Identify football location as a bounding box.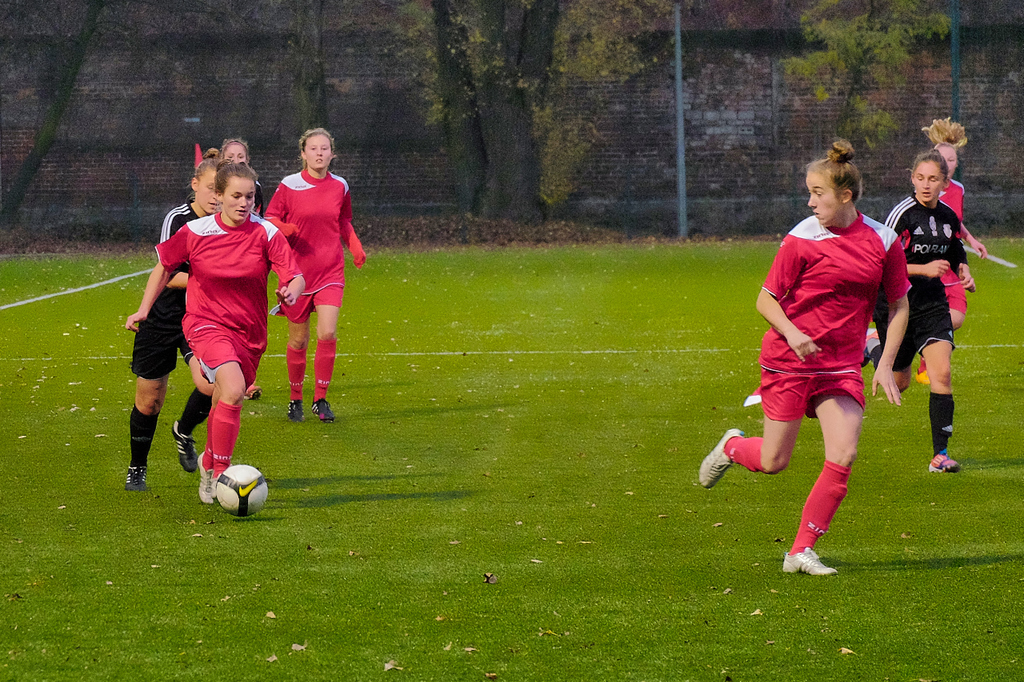
(left=217, top=464, right=270, bottom=518).
